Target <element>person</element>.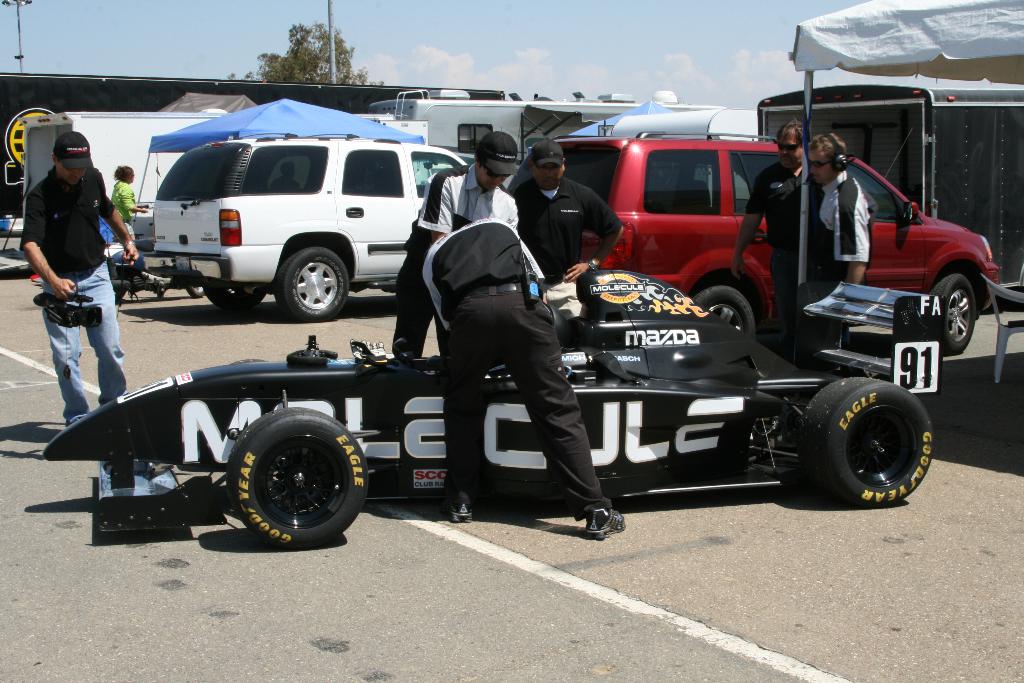
Target region: select_region(111, 163, 152, 221).
